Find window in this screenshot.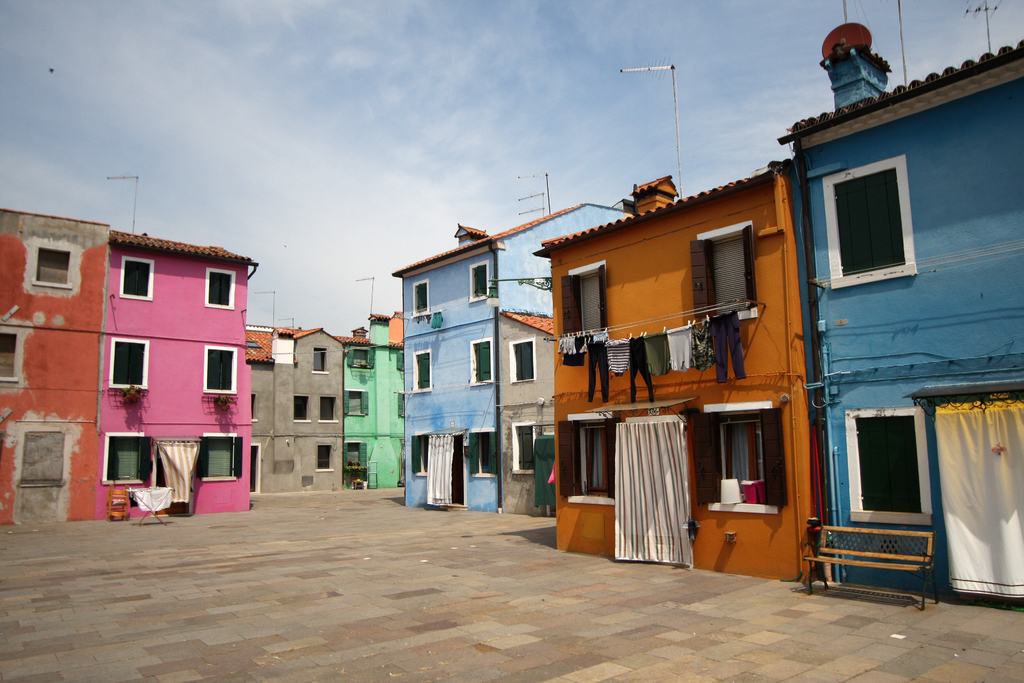
The bounding box for window is [0,329,20,386].
